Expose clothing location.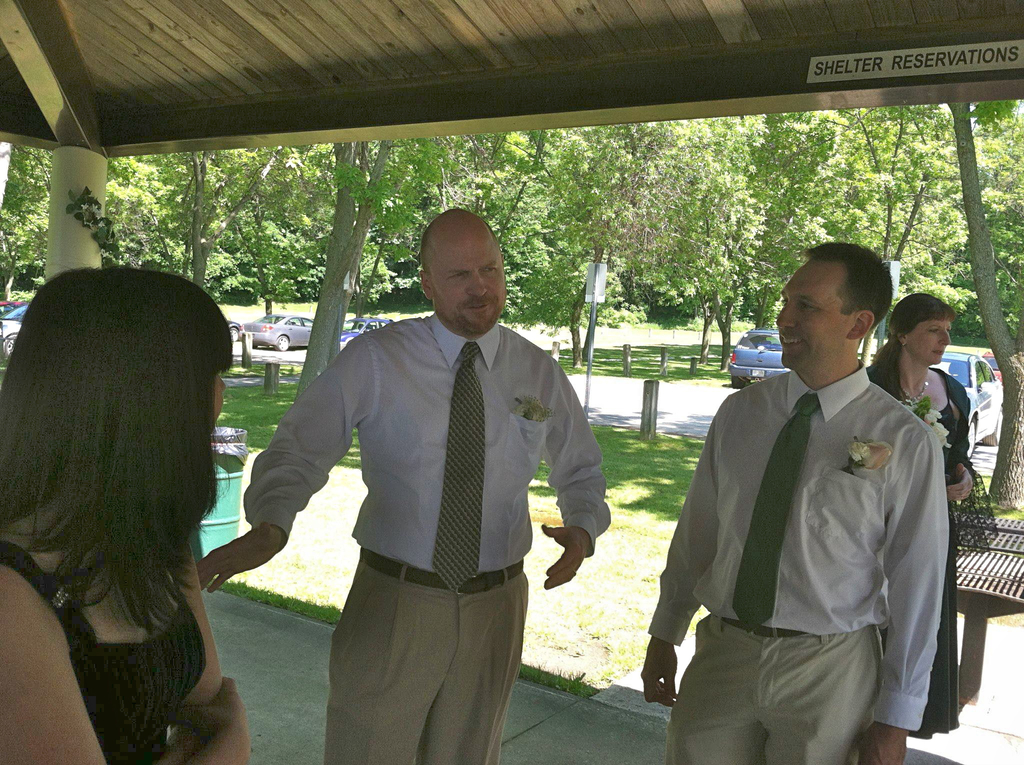
Exposed at <region>5, 541, 198, 764</region>.
